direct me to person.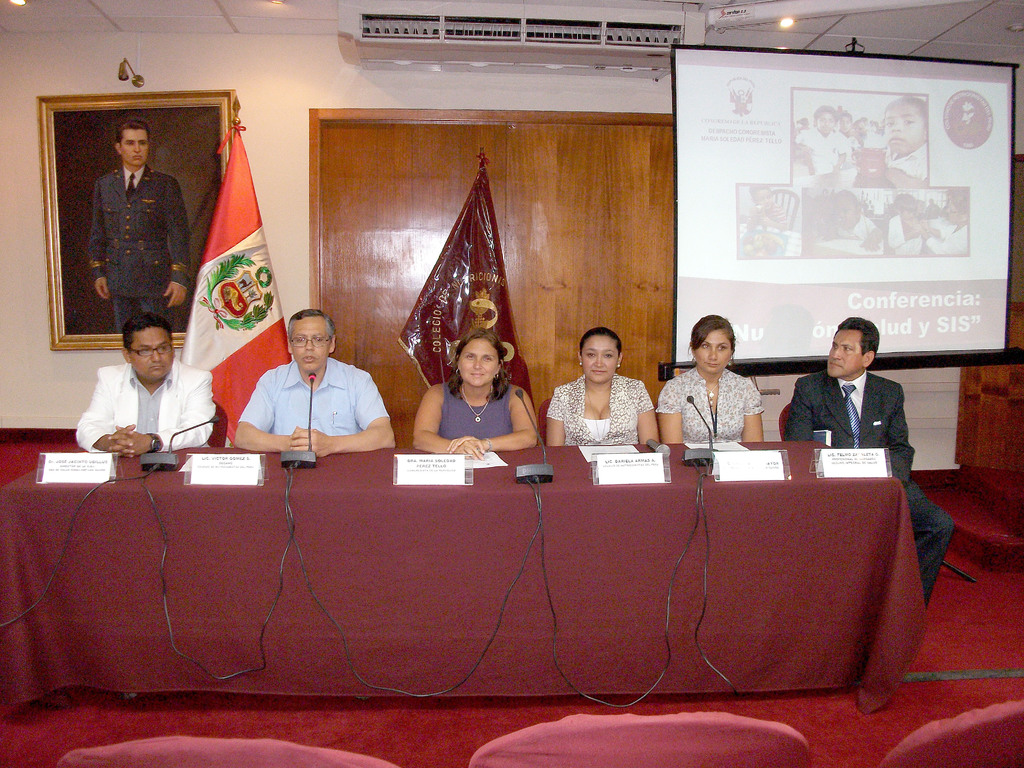
Direction: [left=416, top=330, right=535, bottom=456].
